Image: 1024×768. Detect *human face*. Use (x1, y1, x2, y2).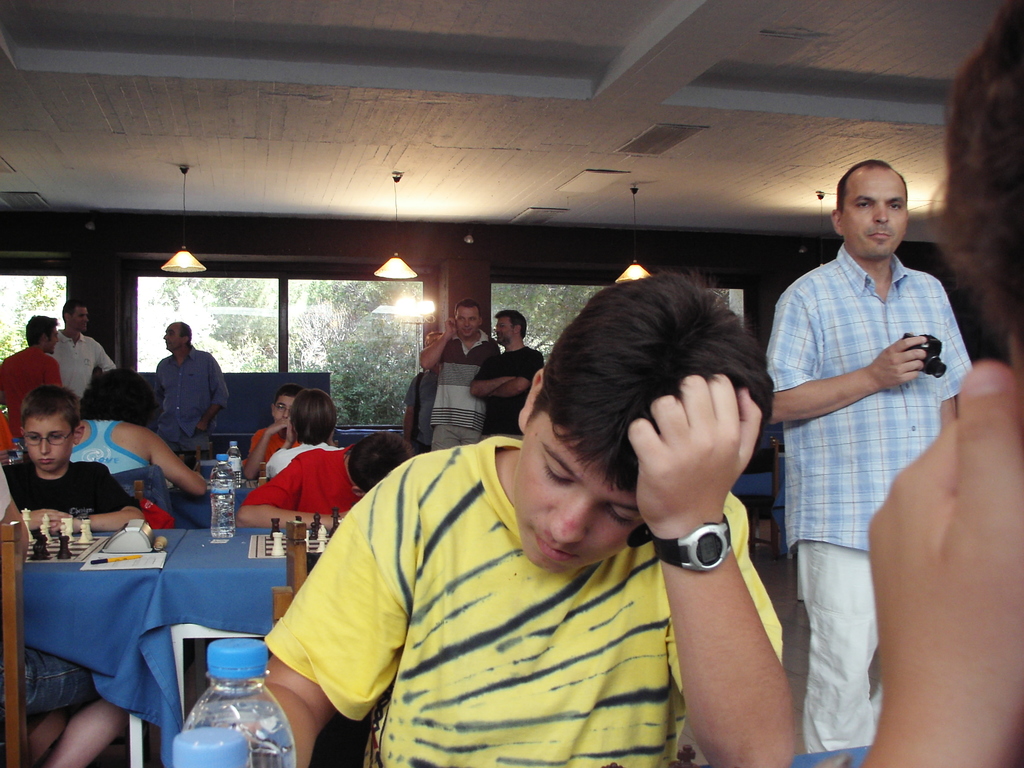
(514, 410, 638, 571).
